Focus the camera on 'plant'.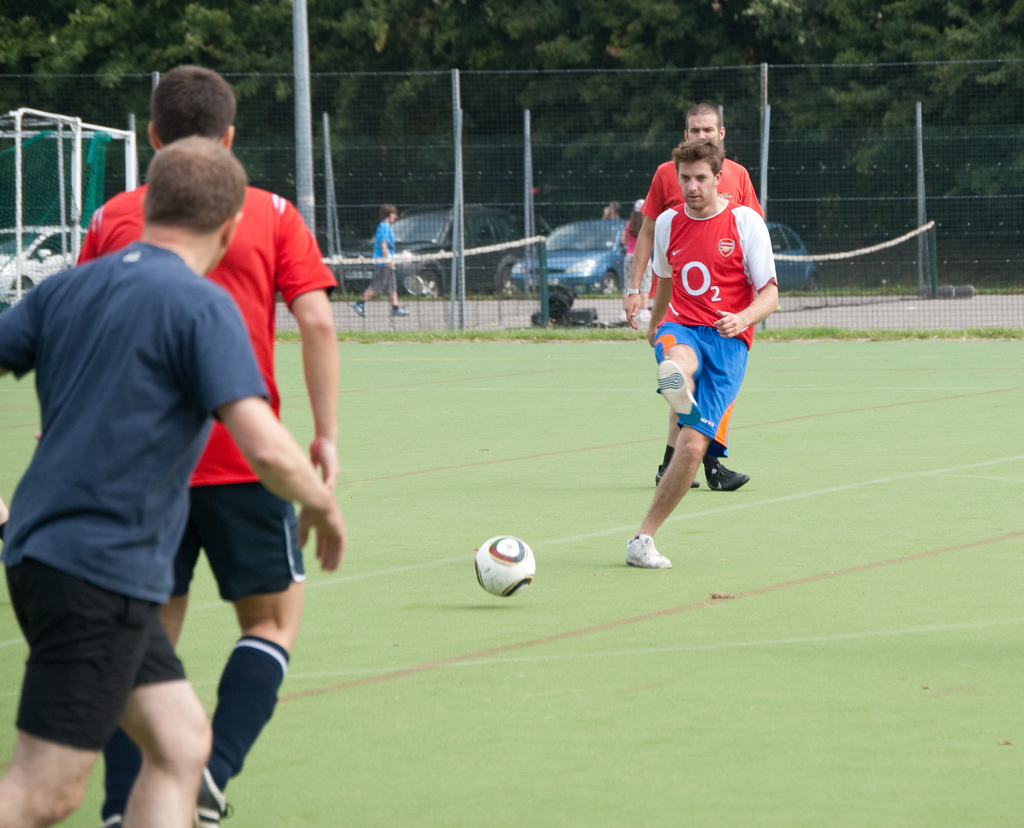
Focus region: l=0, t=374, r=37, b=511.
